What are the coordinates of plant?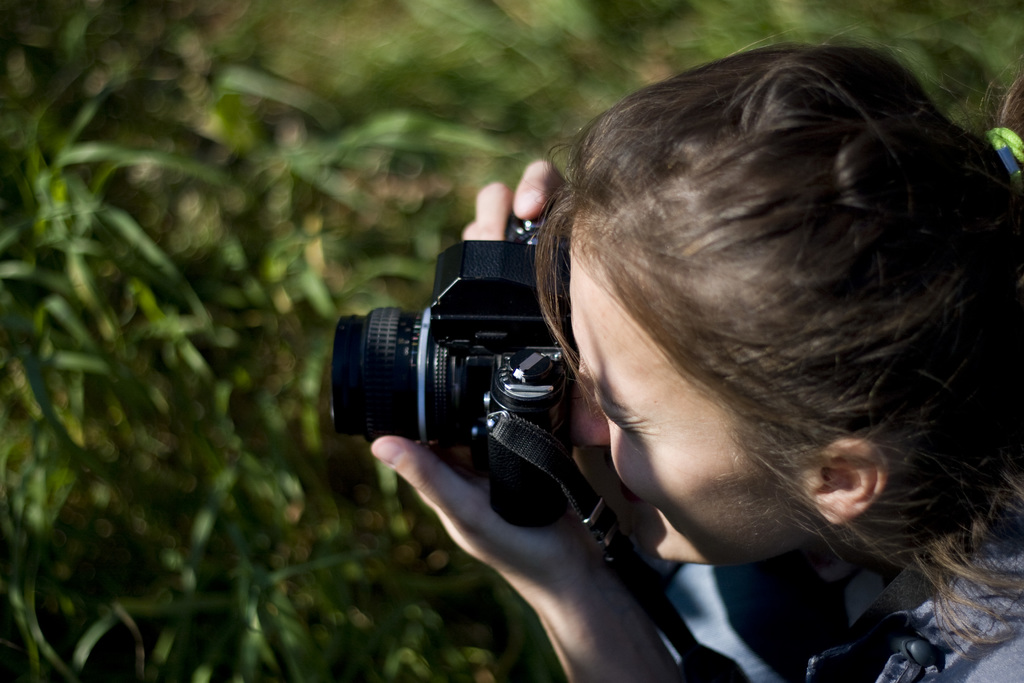
0 54 235 425.
